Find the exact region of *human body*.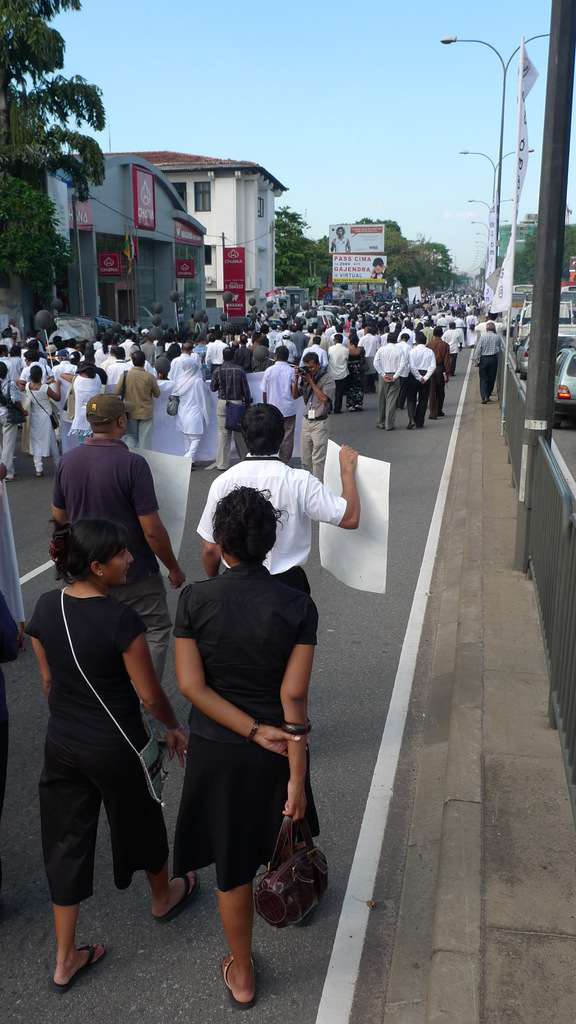
Exact region: {"left": 300, "top": 332, "right": 326, "bottom": 369}.
